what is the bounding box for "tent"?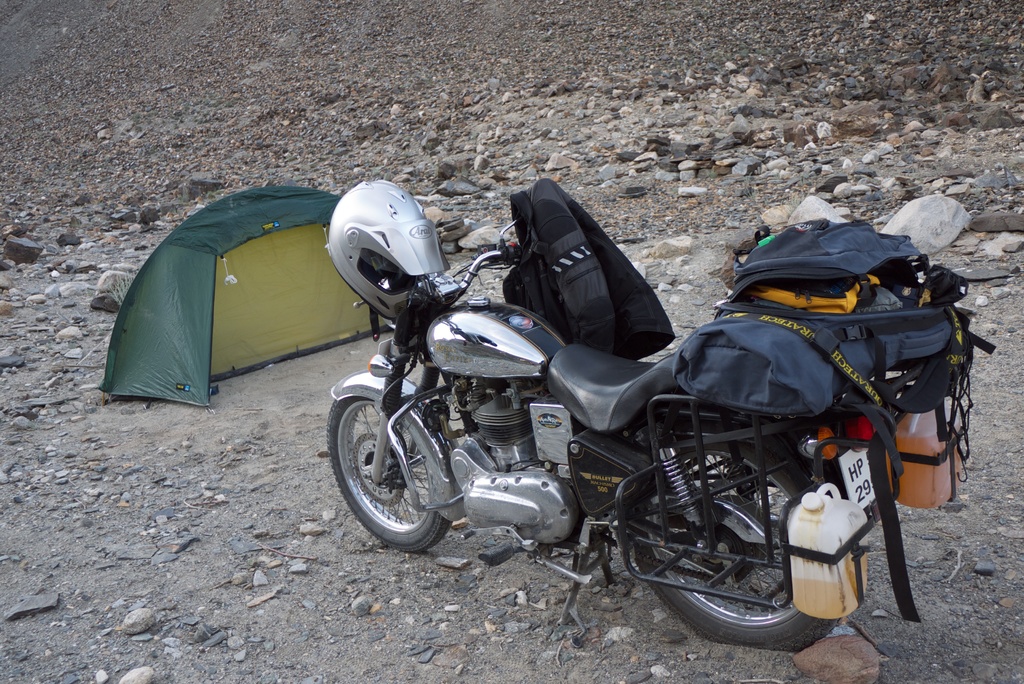
x1=93 y1=181 x2=385 y2=416.
